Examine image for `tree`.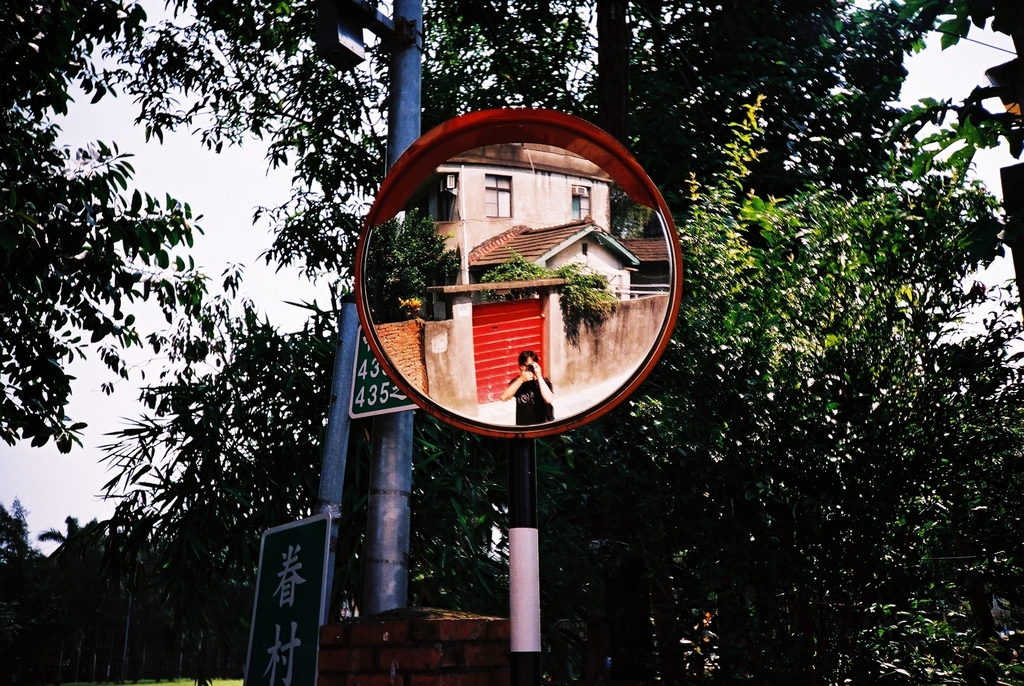
Examination result: l=117, t=0, r=502, b=343.
